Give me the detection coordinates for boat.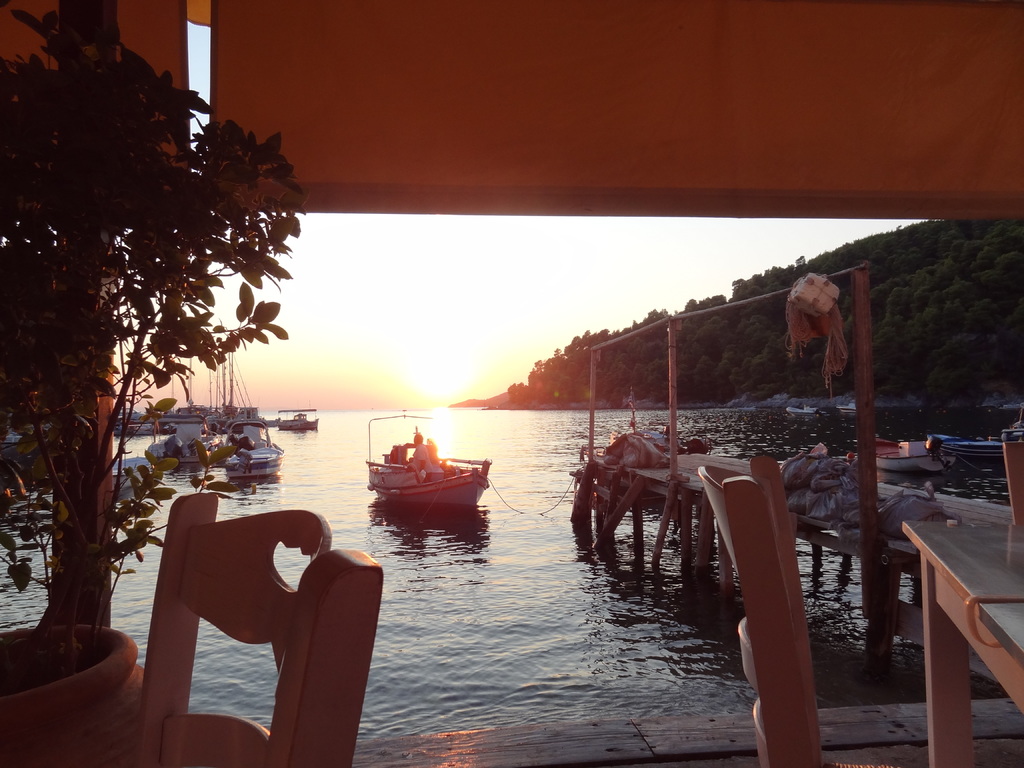
x1=207, y1=347, x2=269, y2=436.
